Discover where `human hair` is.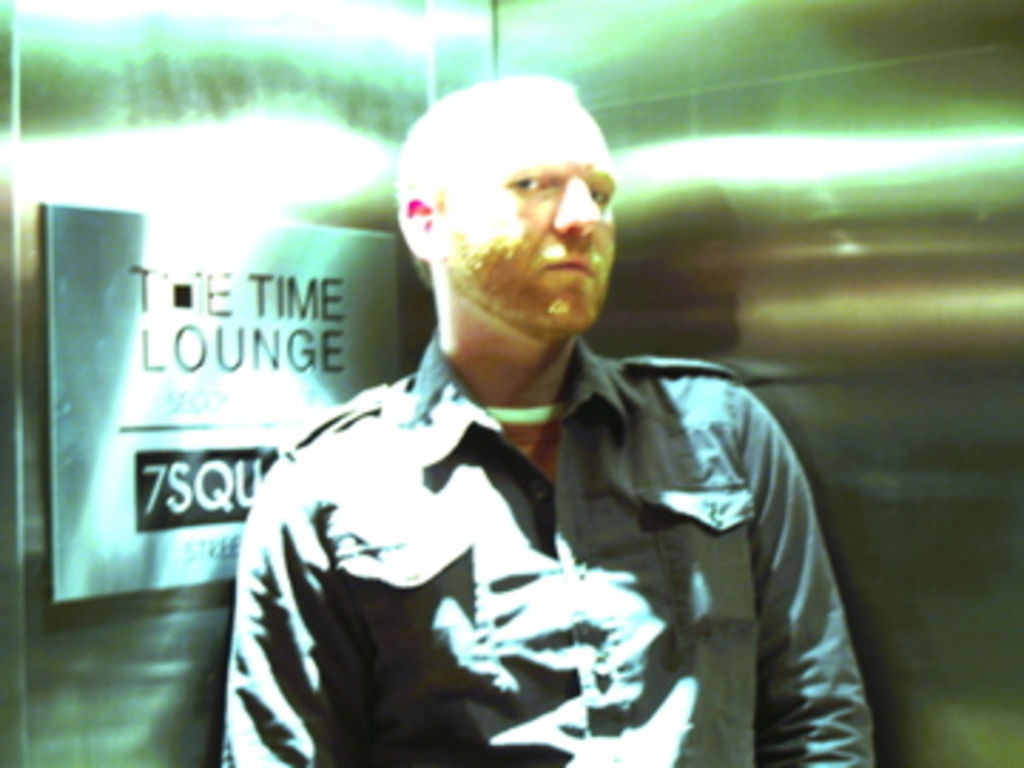
Discovered at crop(398, 74, 577, 293).
